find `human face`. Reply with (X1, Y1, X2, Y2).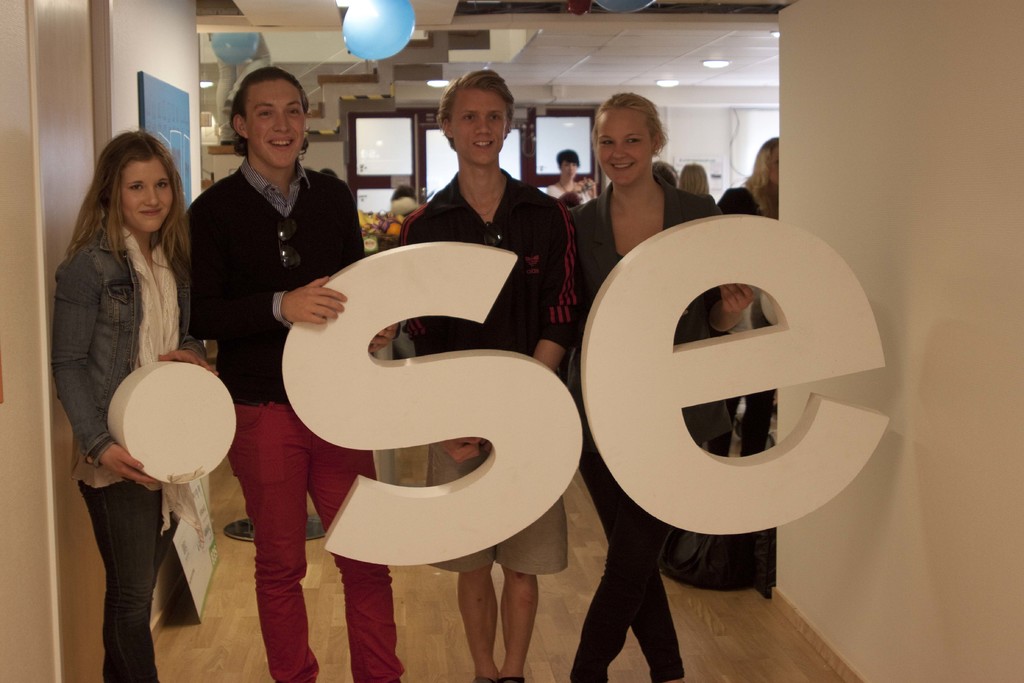
(768, 143, 780, 184).
